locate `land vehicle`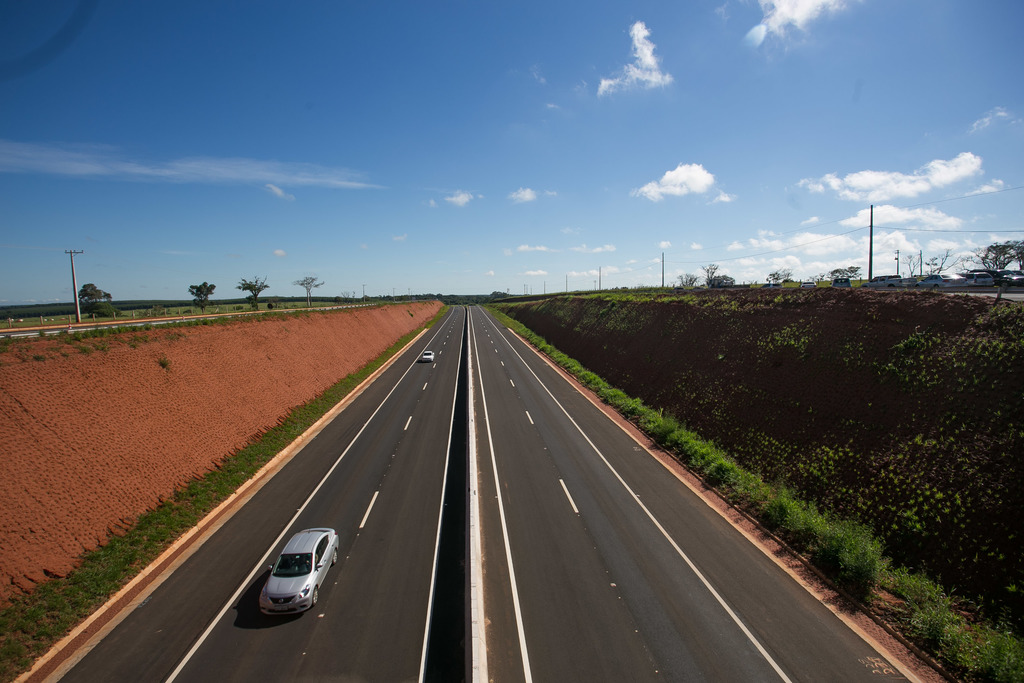
Rect(921, 270, 964, 287)
